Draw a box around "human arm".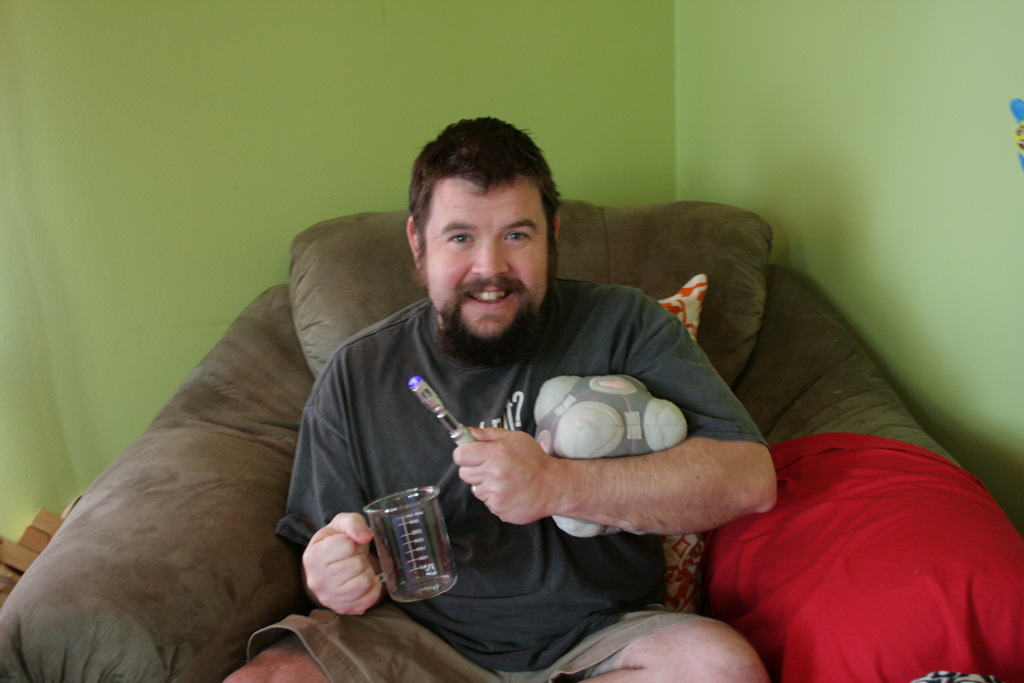
[277,344,383,629].
